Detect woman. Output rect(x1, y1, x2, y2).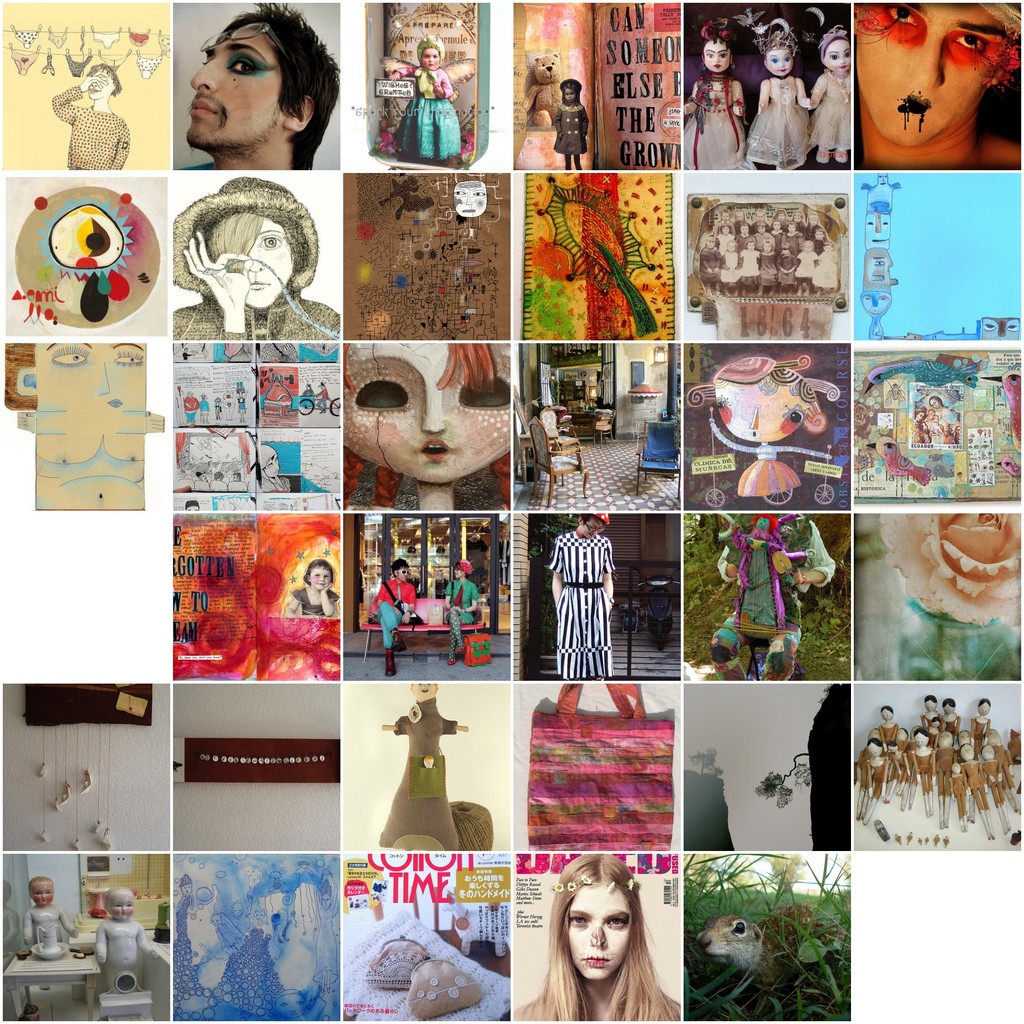
rect(544, 515, 612, 684).
